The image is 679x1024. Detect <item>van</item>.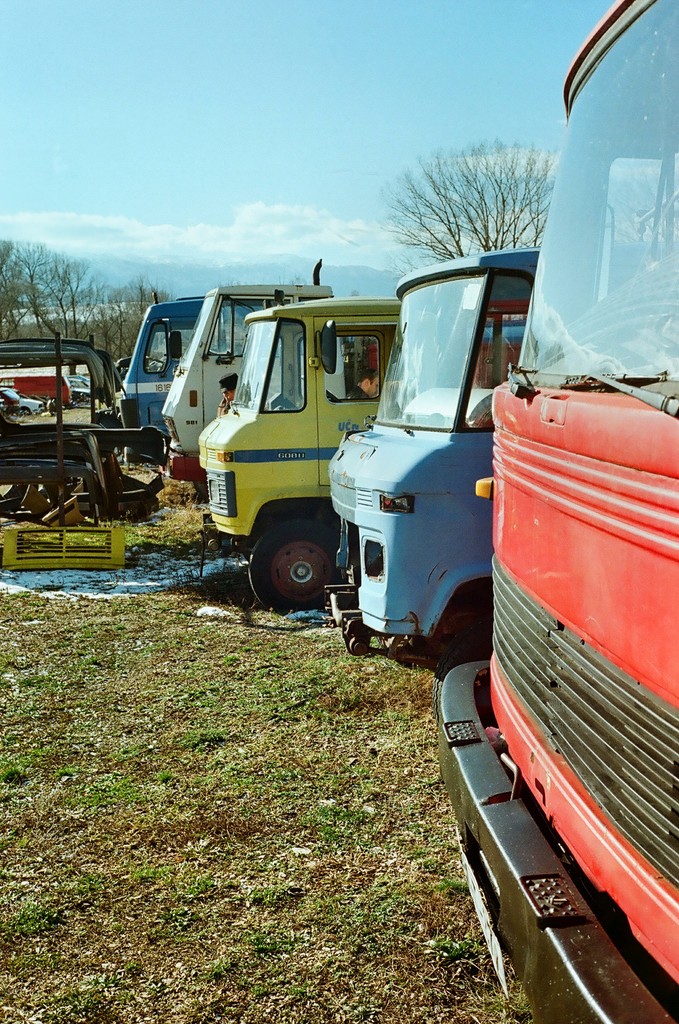
Detection: <region>0, 373, 74, 406</region>.
